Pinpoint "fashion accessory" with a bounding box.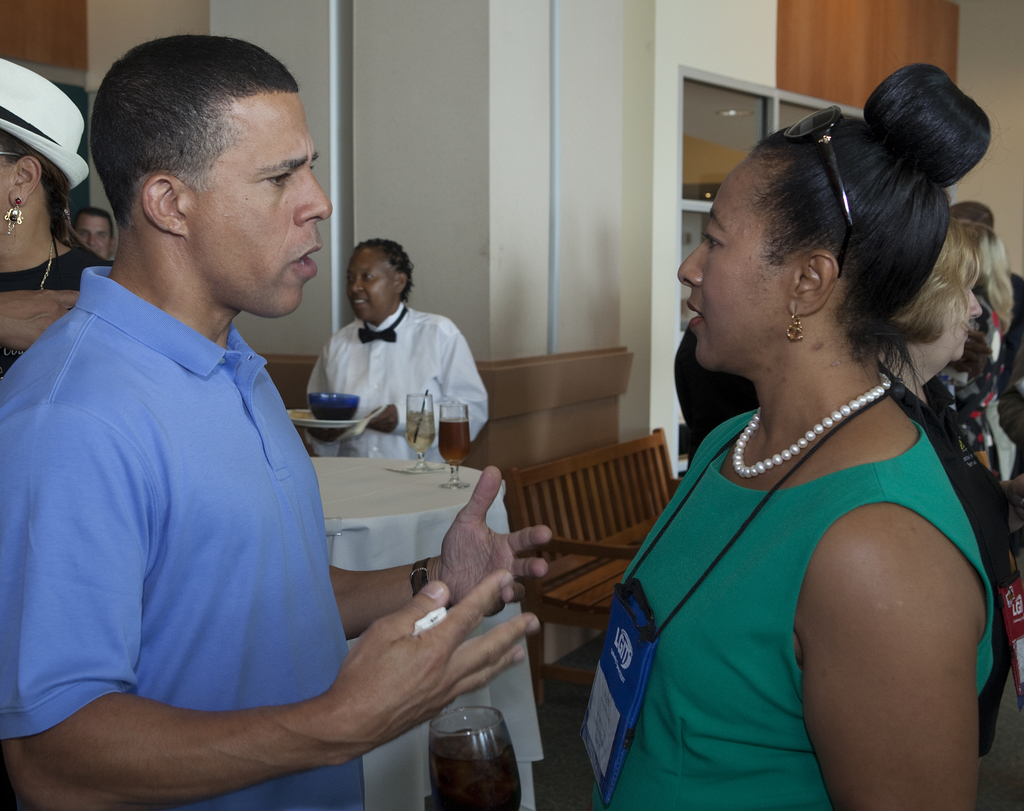
733/369/890/478.
